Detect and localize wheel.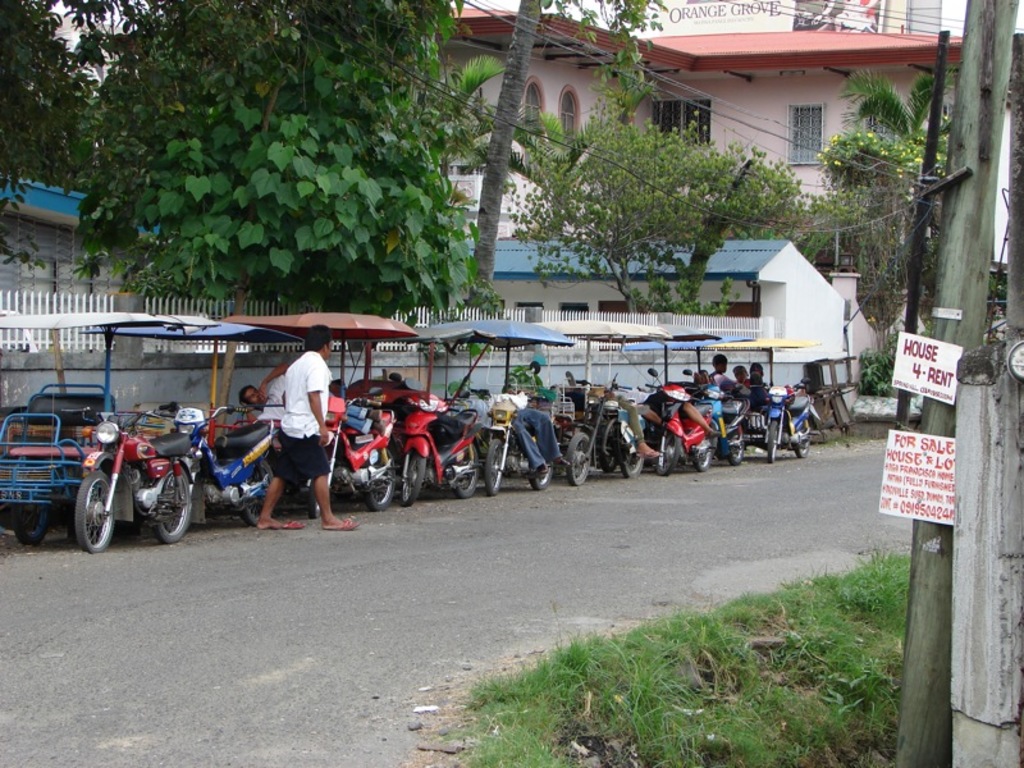
Localized at {"left": 607, "top": 449, "right": 641, "bottom": 472}.
